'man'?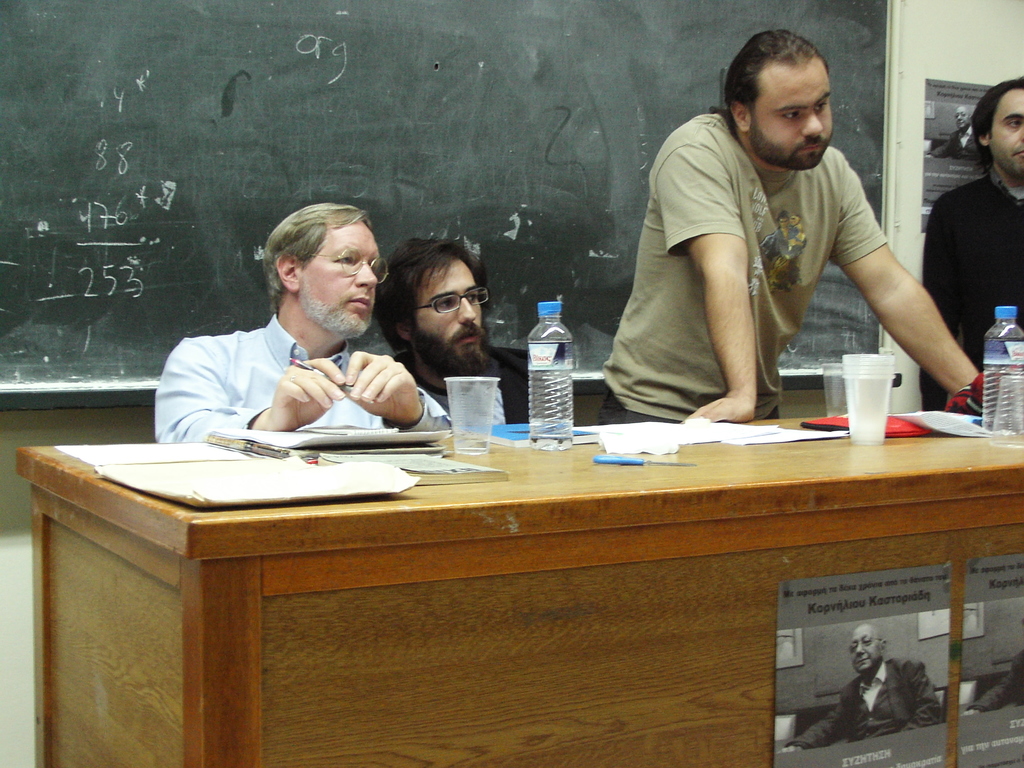
x1=919, y1=77, x2=1023, y2=410
